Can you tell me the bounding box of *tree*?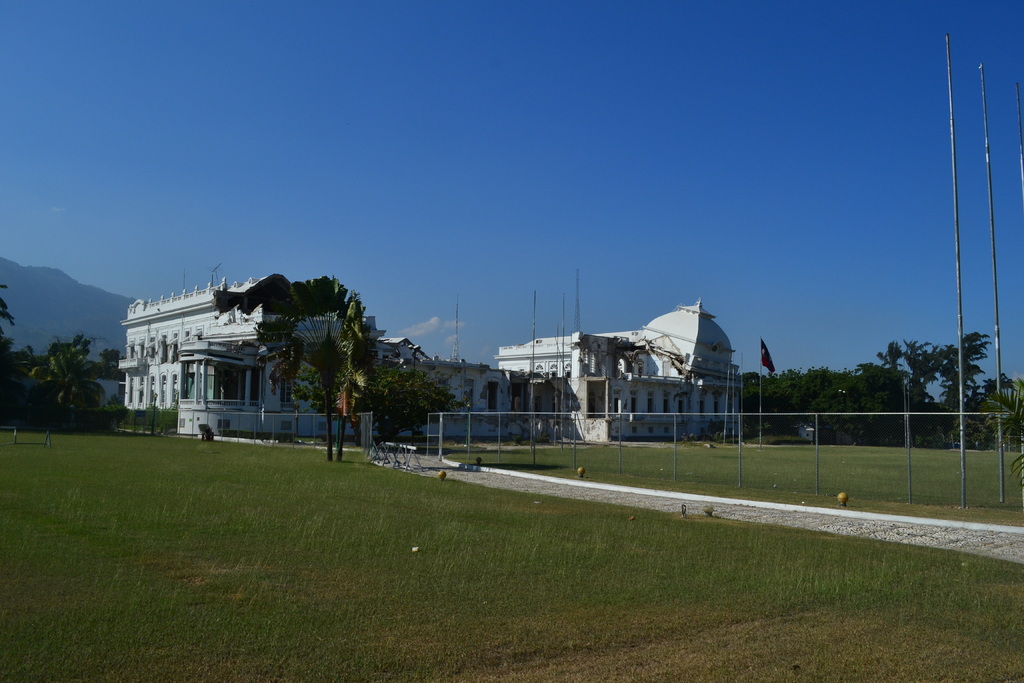
bbox=[24, 331, 113, 432].
